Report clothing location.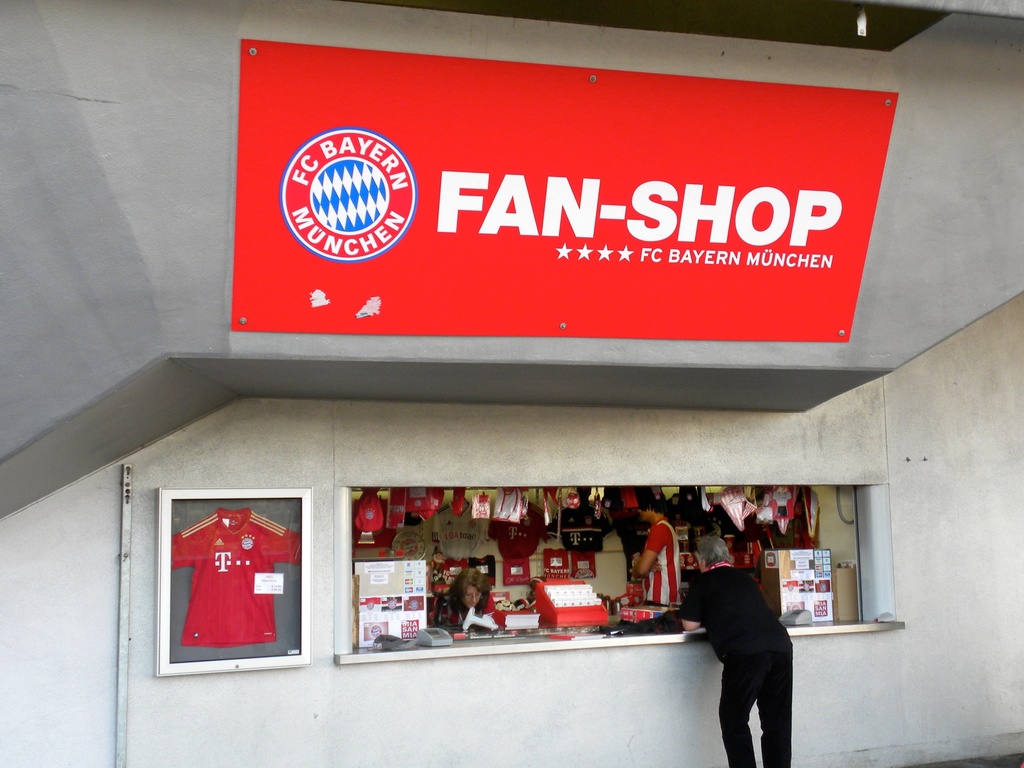
Report: [169,508,303,647].
